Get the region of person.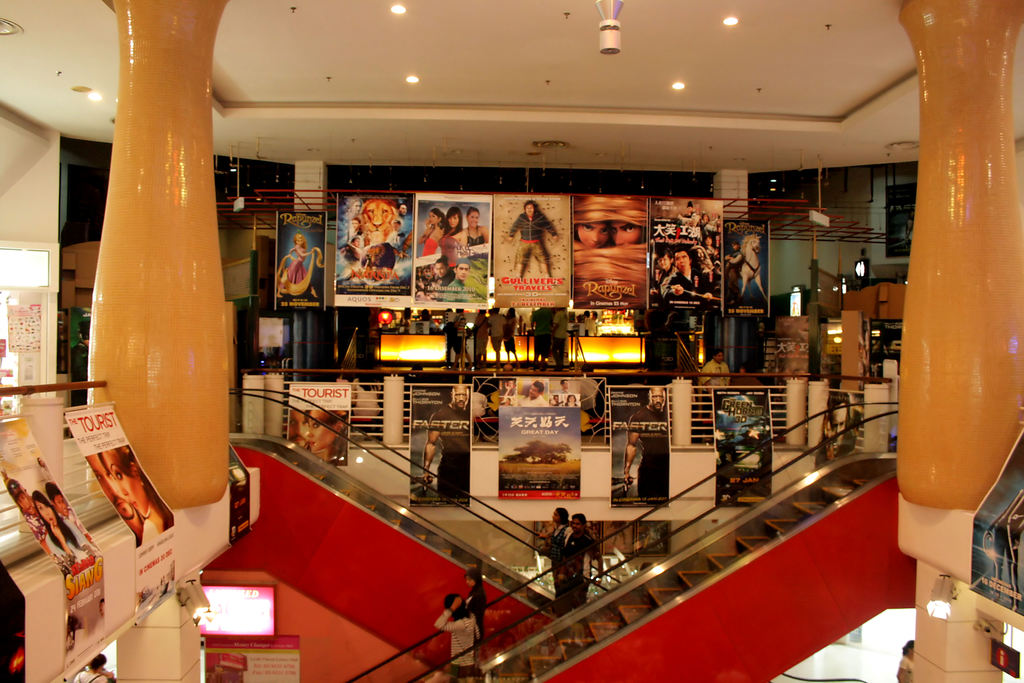
select_region(506, 377, 548, 407).
